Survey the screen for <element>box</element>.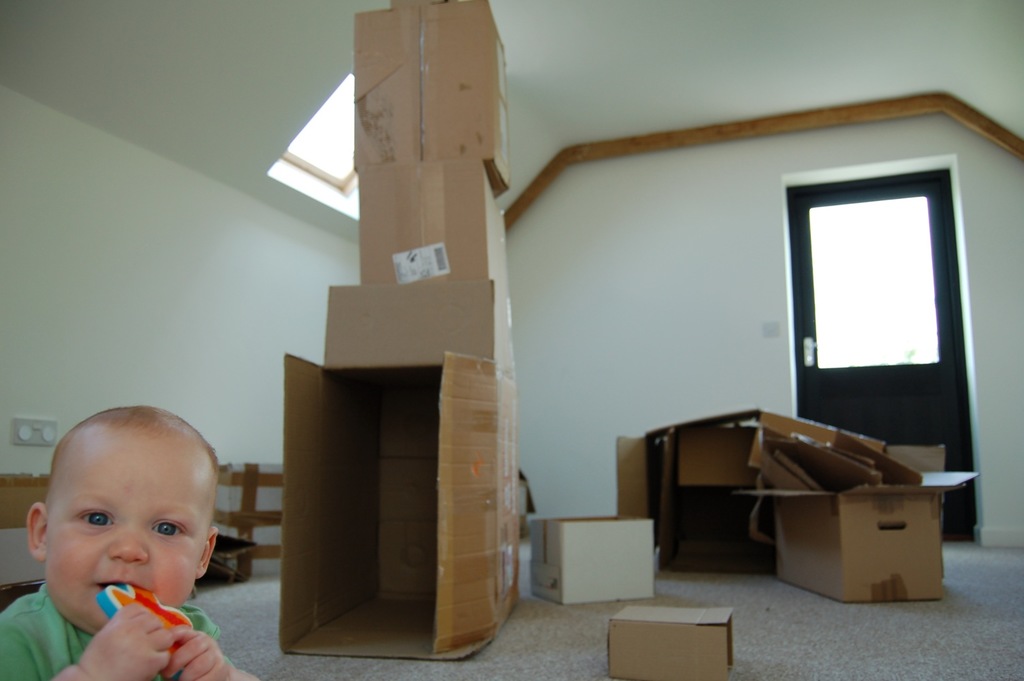
Survey found: {"left": 3, "top": 584, "right": 46, "bottom": 618}.
